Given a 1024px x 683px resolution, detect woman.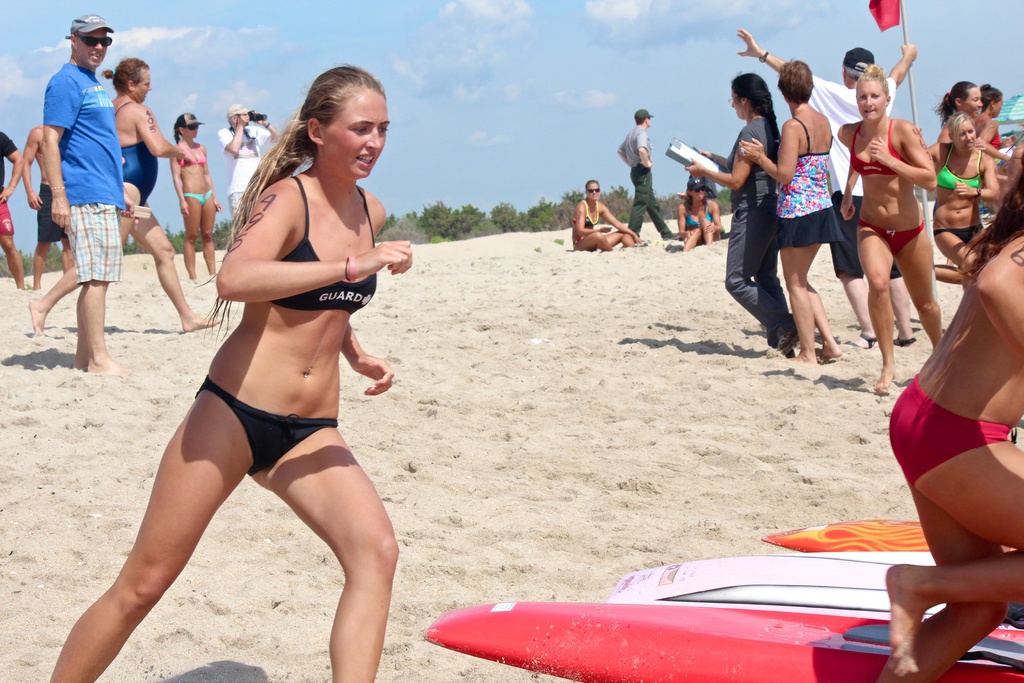
bbox=[570, 175, 647, 254].
